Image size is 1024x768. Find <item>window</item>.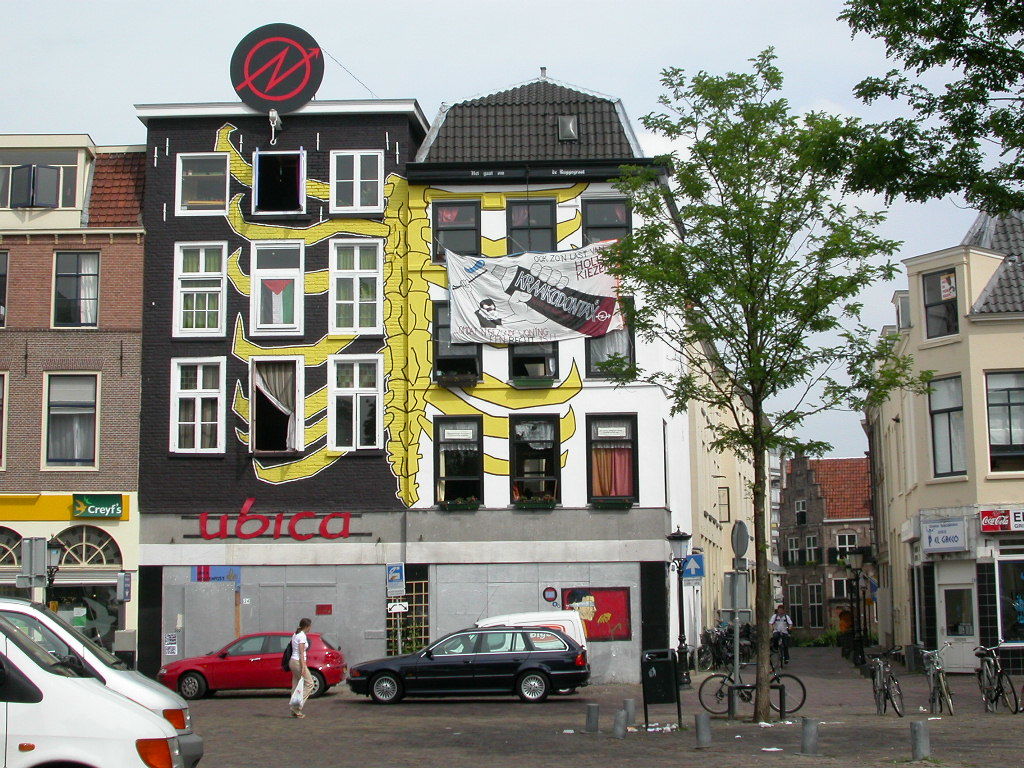
box=[789, 497, 809, 517].
